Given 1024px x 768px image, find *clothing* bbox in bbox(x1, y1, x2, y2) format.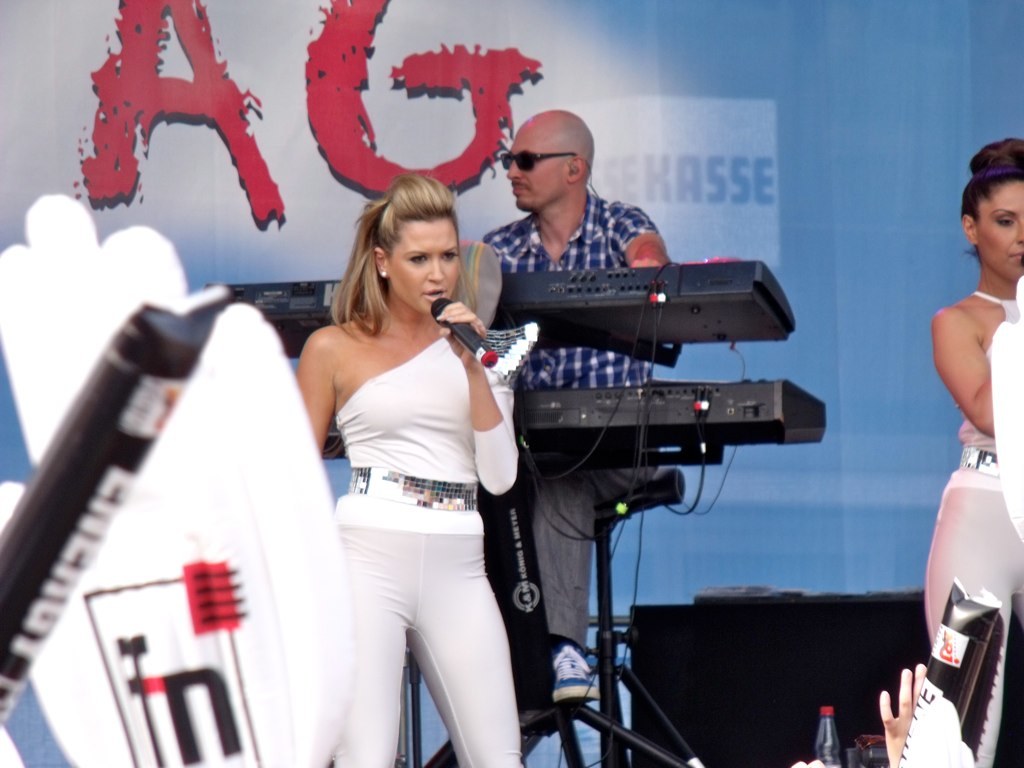
bbox(463, 175, 664, 633).
